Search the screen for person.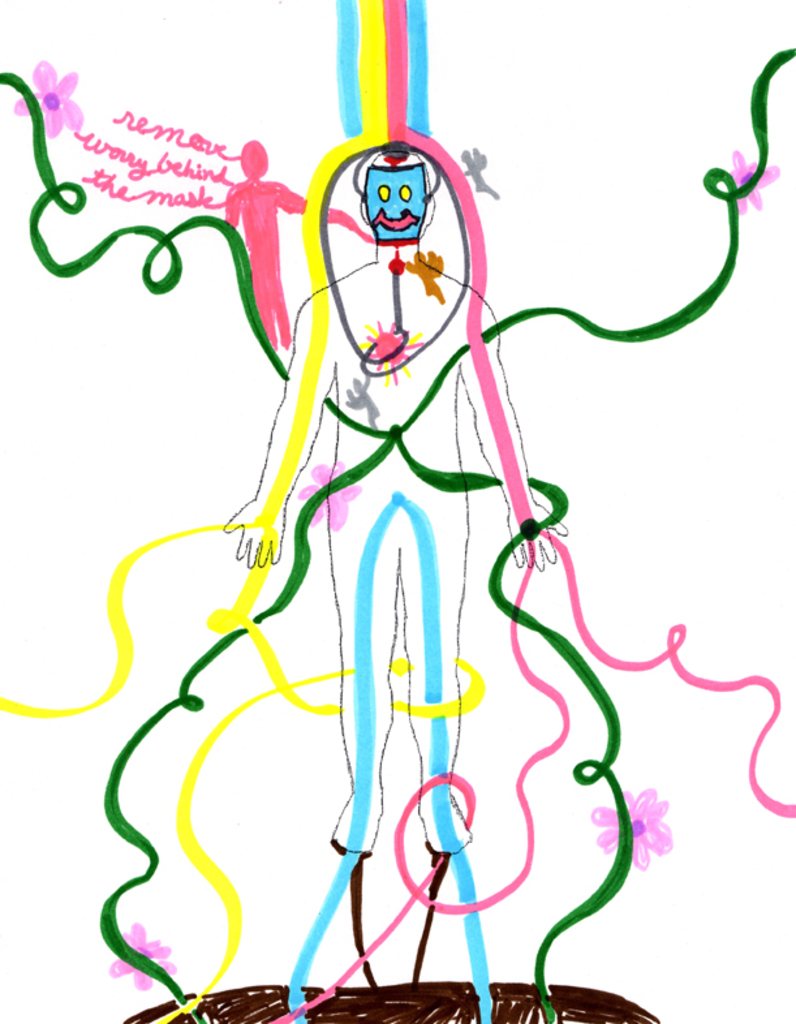
Found at l=219, t=108, r=559, b=915.
